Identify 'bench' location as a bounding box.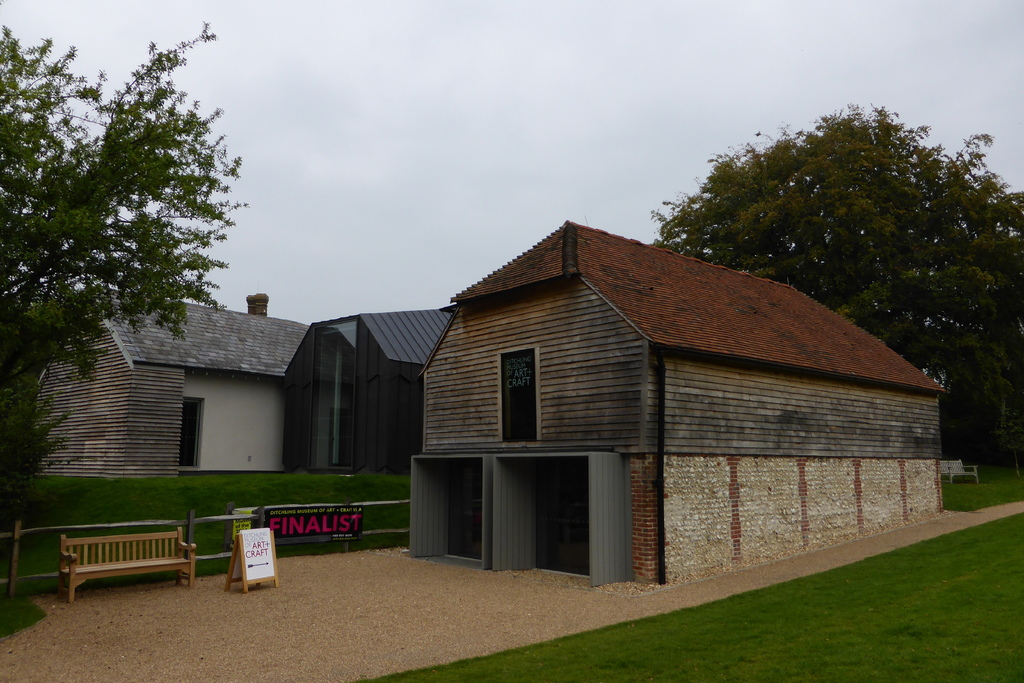
l=38, t=527, r=198, b=612.
